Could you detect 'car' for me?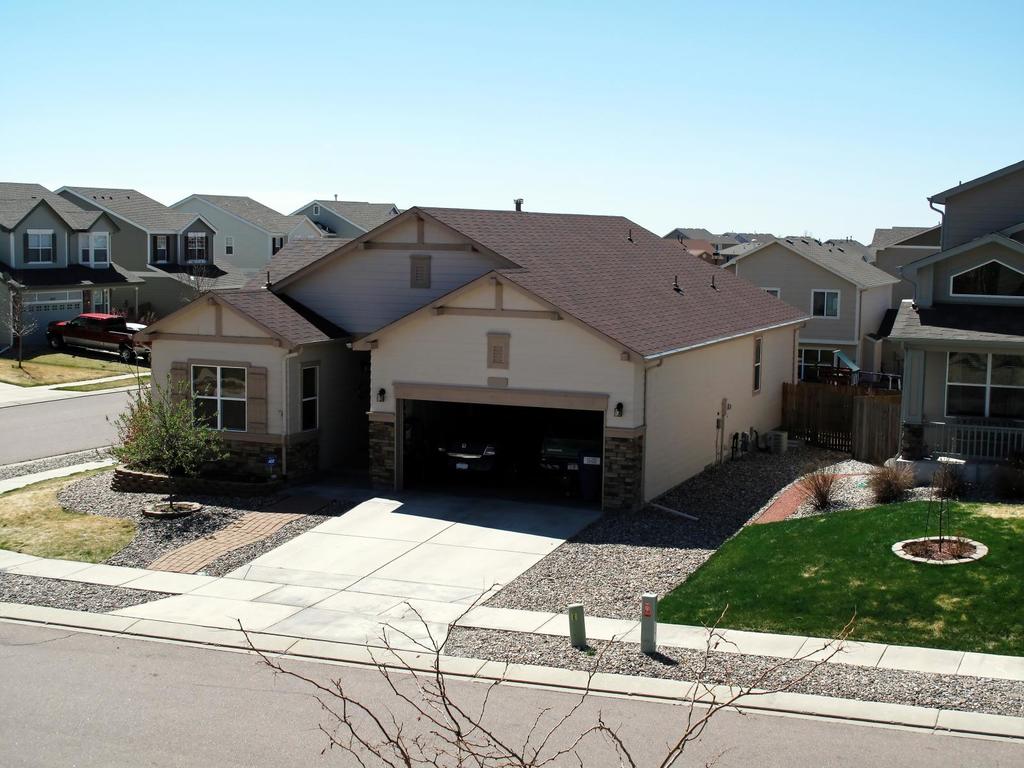
Detection result: <region>54, 312, 152, 365</region>.
